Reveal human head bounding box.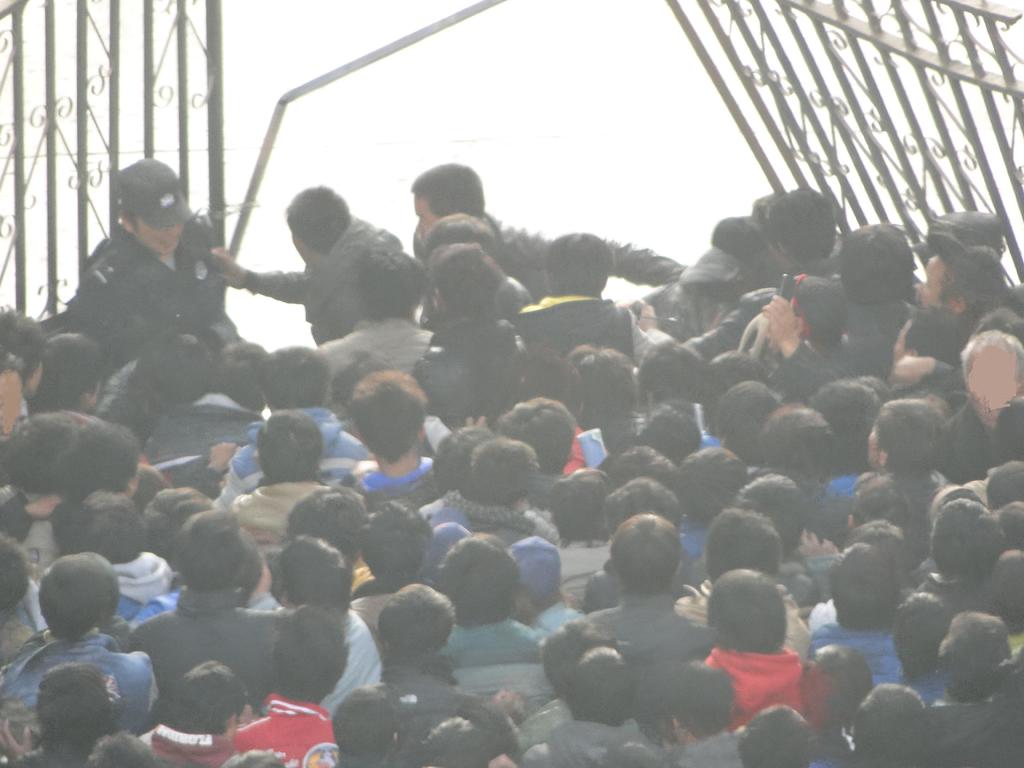
Revealed: bbox=[661, 659, 735, 749].
